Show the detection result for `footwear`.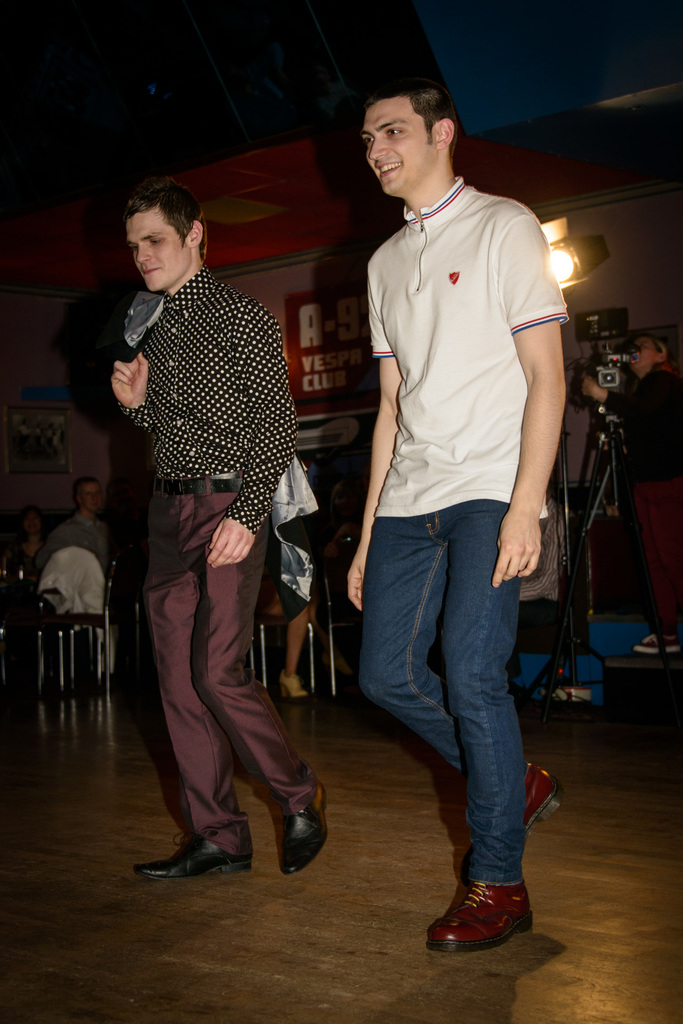
x1=279, y1=778, x2=332, y2=877.
